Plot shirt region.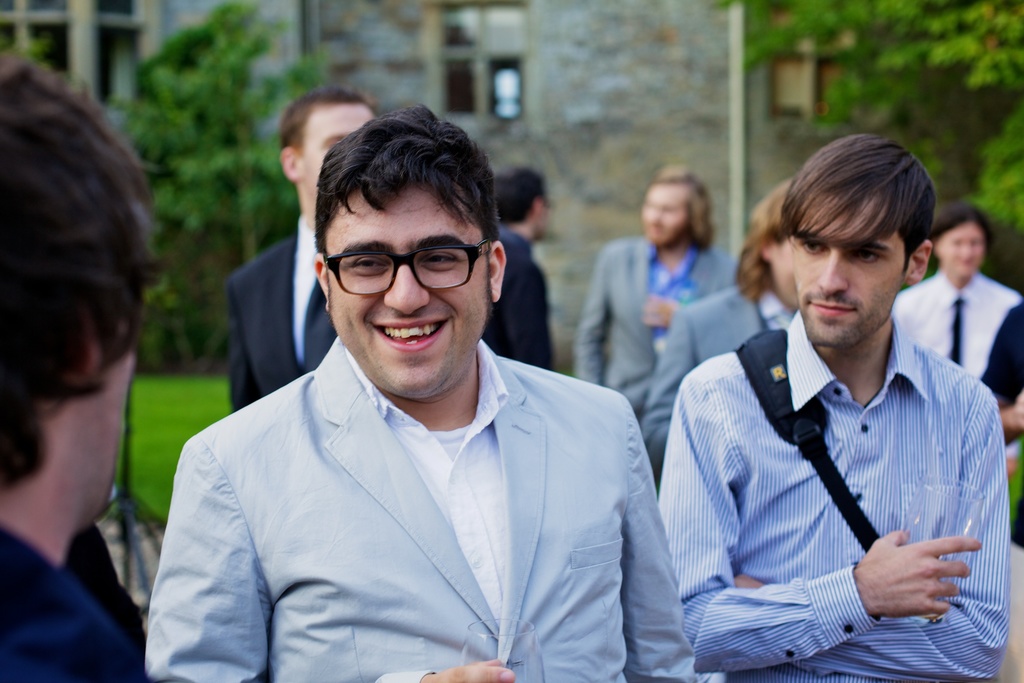
Plotted at crop(343, 339, 511, 627).
